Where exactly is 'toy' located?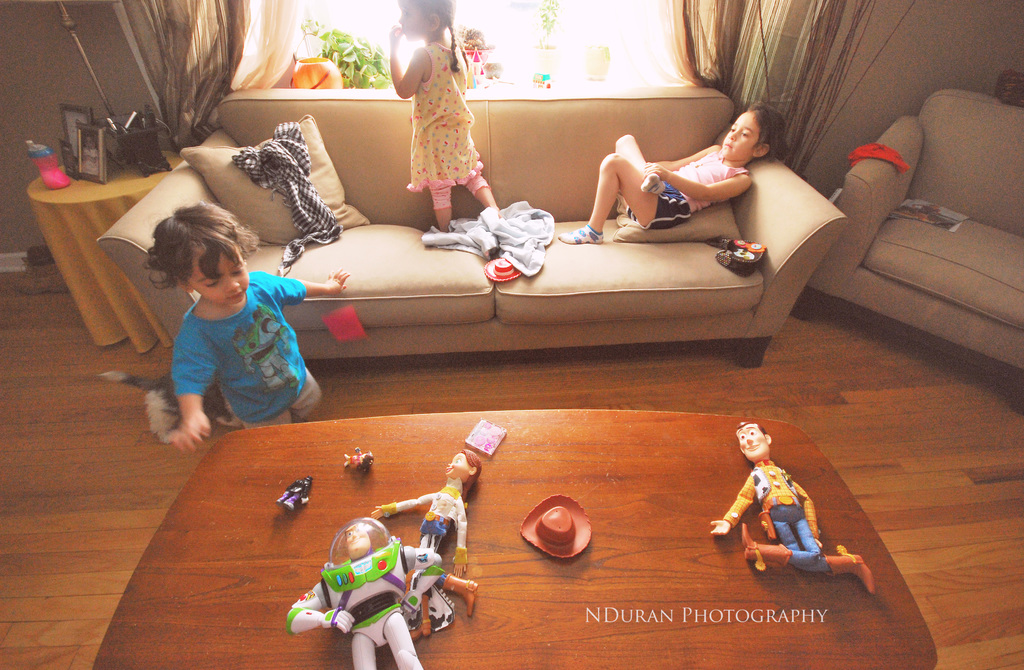
Its bounding box is 344, 446, 372, 477.
